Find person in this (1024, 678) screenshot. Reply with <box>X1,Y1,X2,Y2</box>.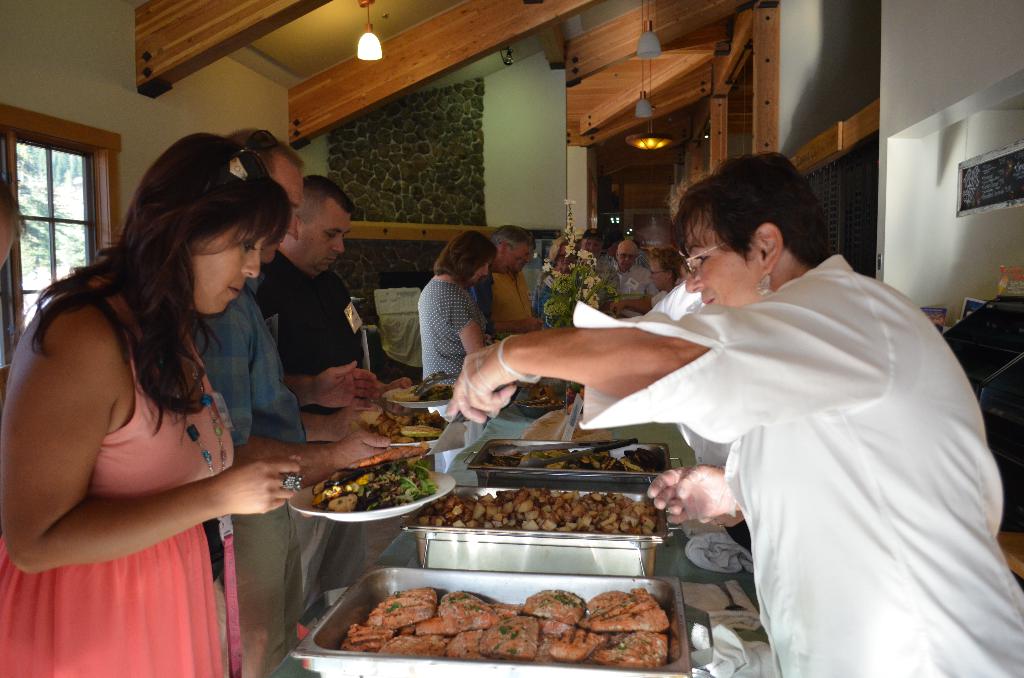
<box>538,229,580,322</box>.
